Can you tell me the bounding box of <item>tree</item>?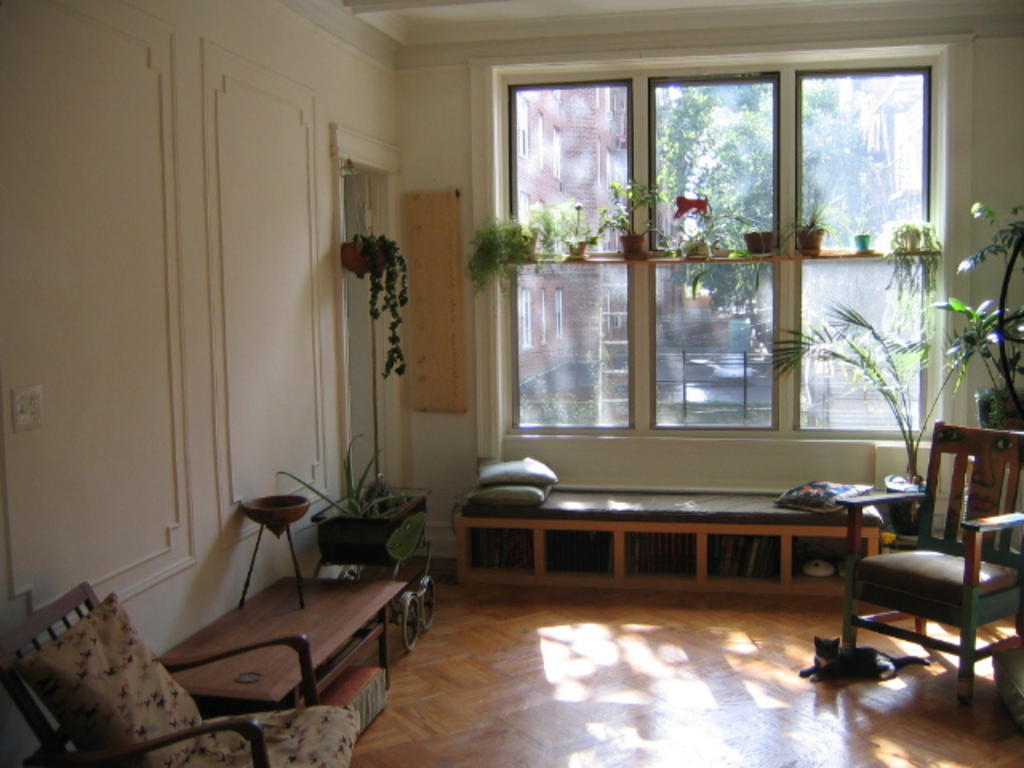
Rect(650, 86, 816, 312).
